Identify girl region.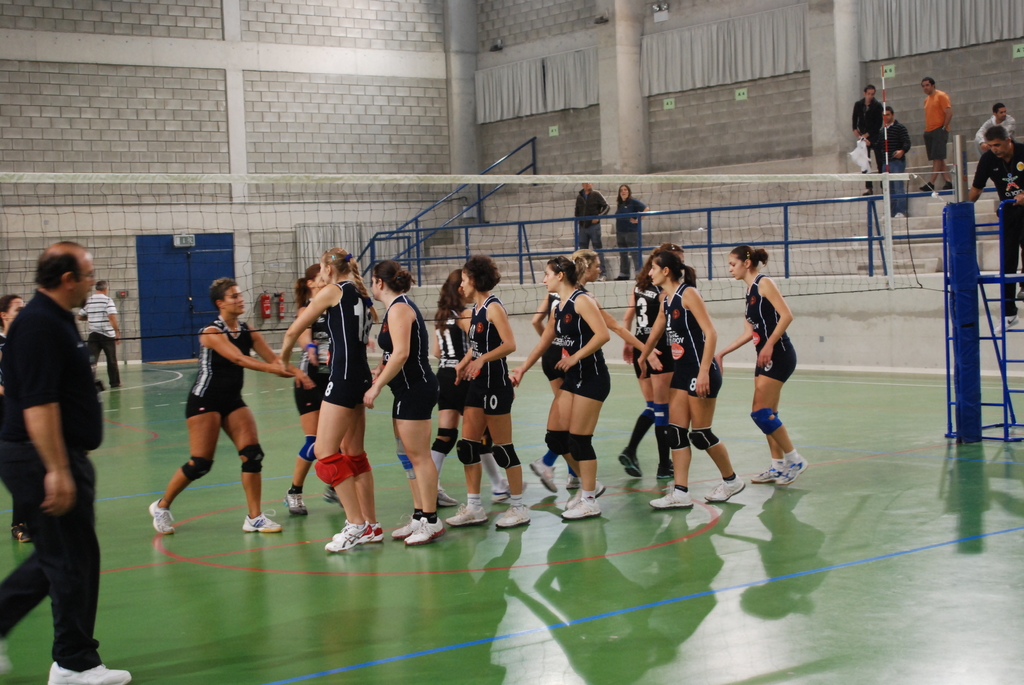
Region: Rect(534, 241, 655, 491).
